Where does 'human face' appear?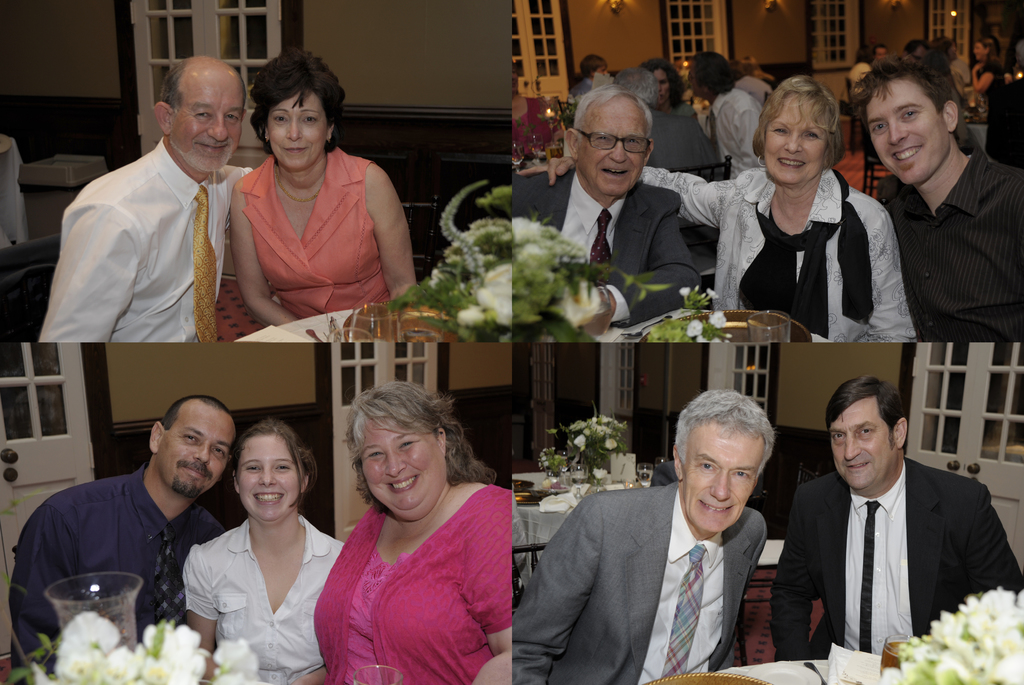
Appears at pyautogui.locateOnScreen(835, 399, 888, 487).
